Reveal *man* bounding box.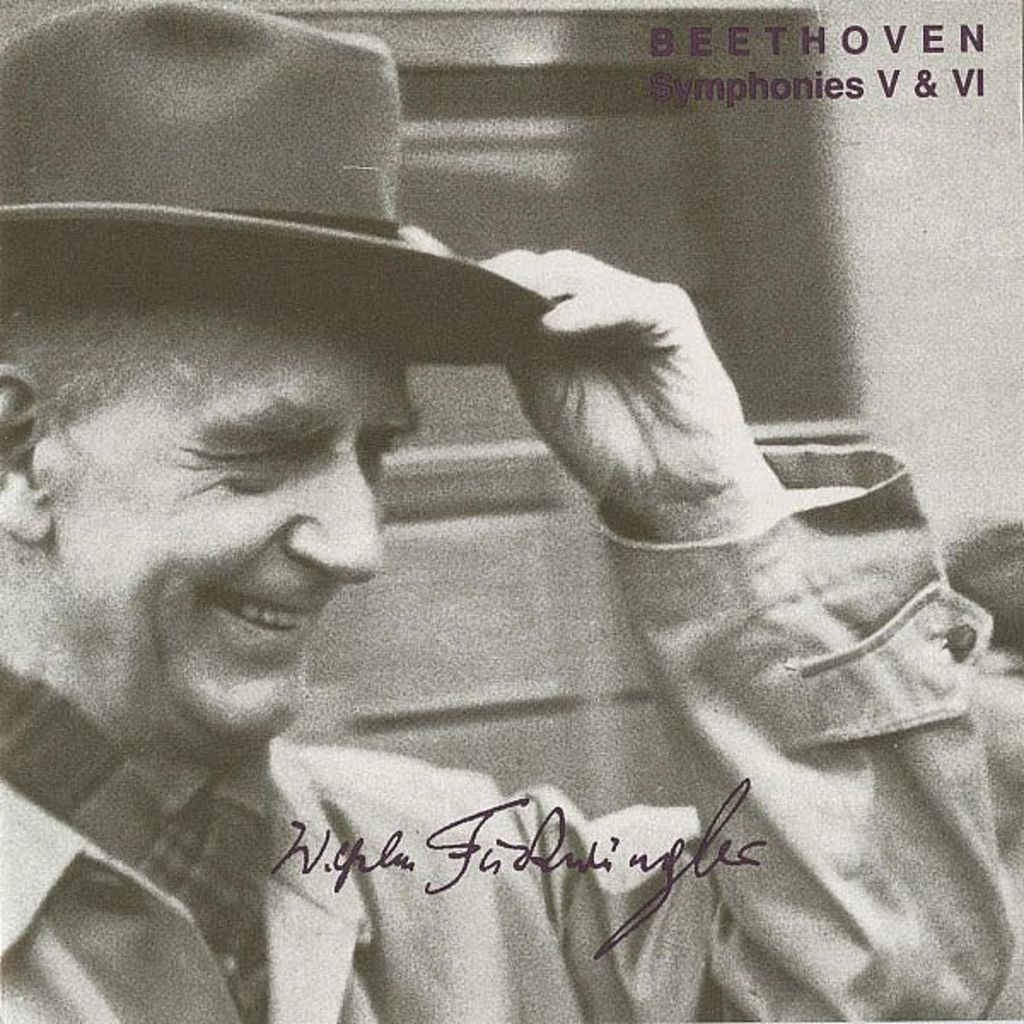
Revealed: region(2, 24, 971, 1021).
